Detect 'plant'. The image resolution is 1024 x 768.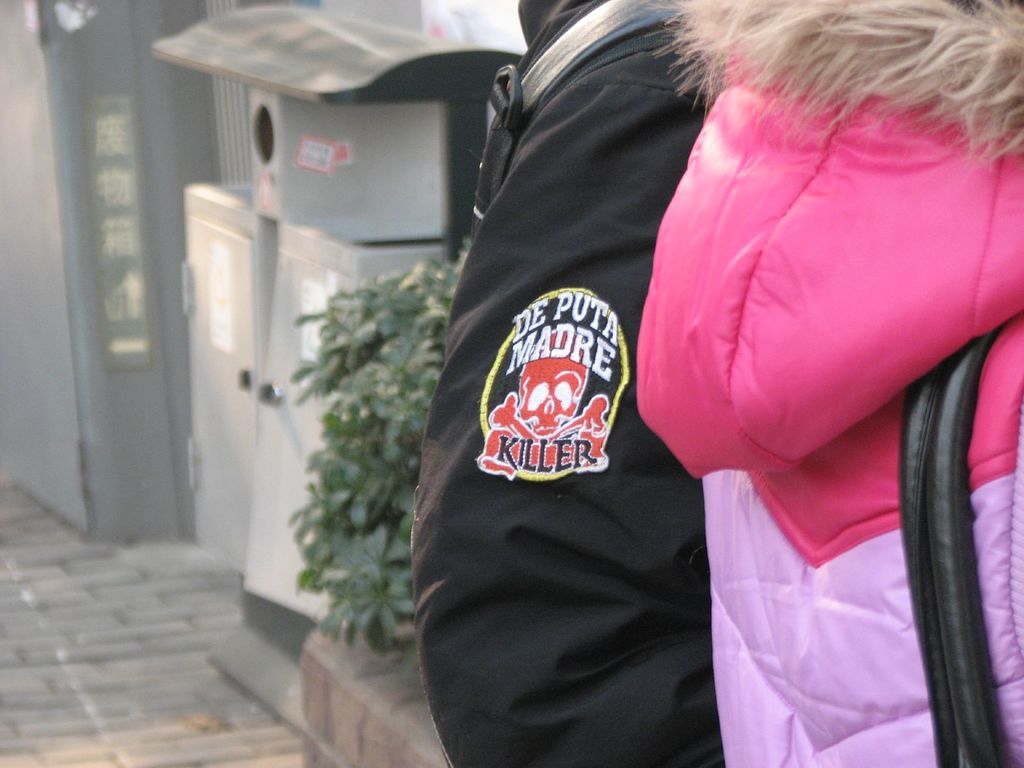
pyautogui.locateOnScreen(286, 234, 471, 654).
